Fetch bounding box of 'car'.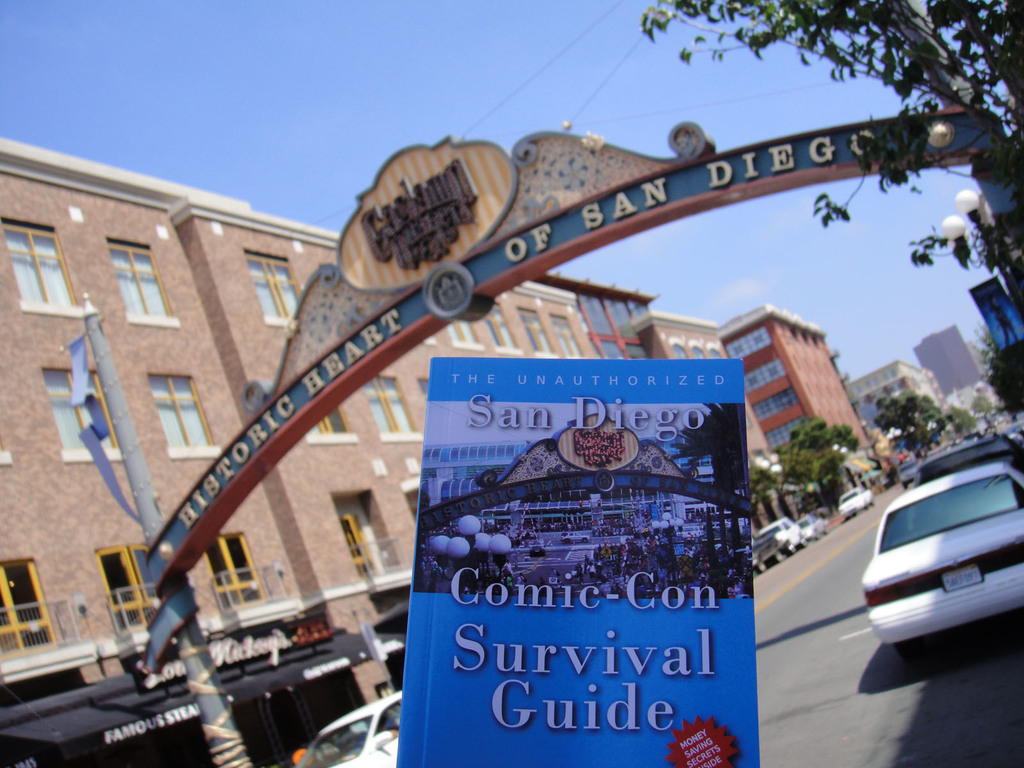
Bbox: (752,534,782,568).
